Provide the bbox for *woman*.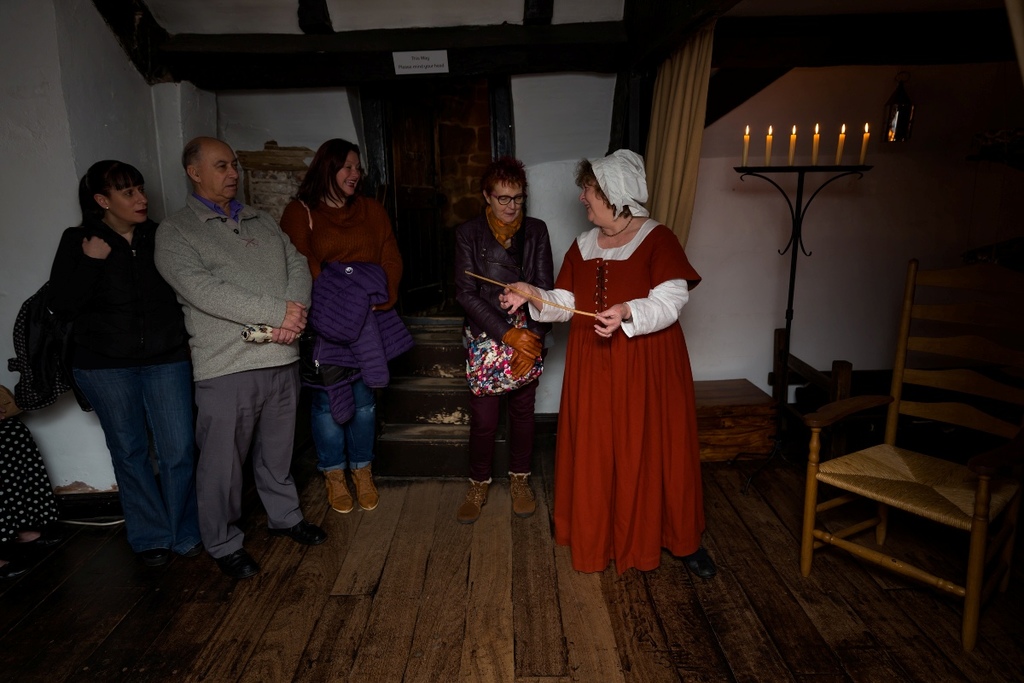
bbox=[451, 164, 556, 526].
